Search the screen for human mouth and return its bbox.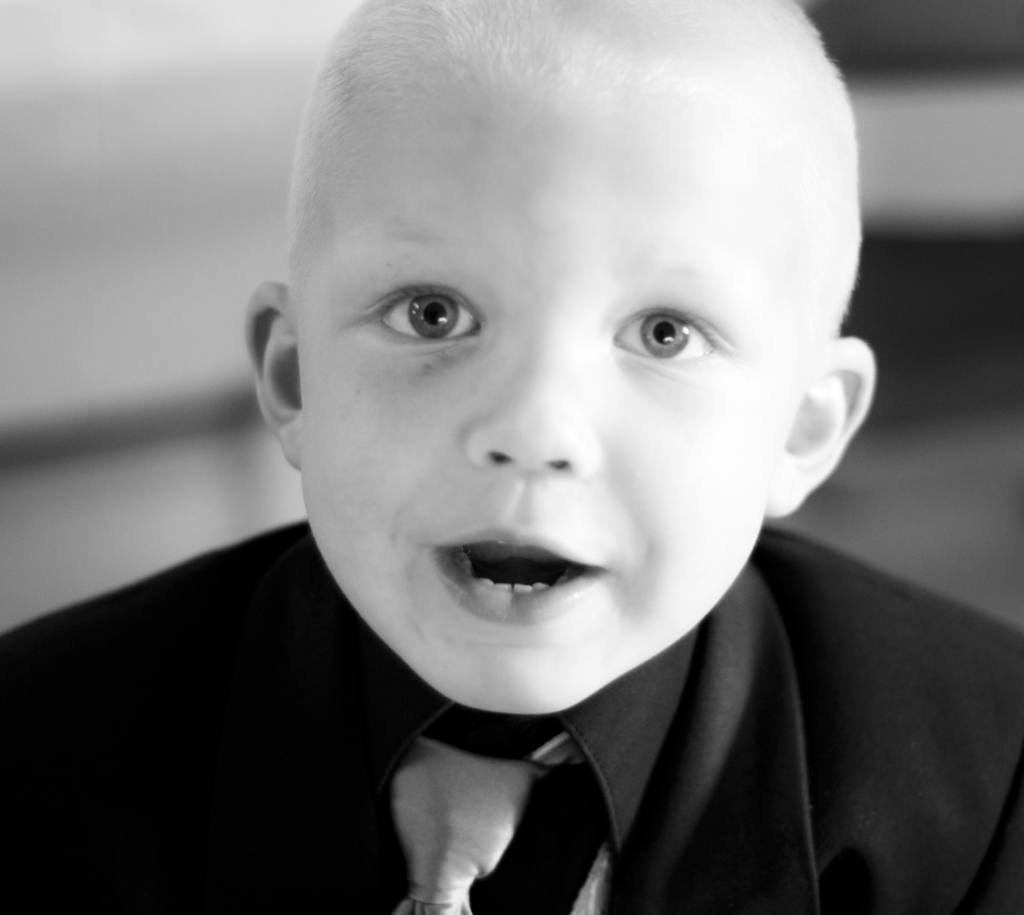
Found: box(413, 549, 626, 634).
